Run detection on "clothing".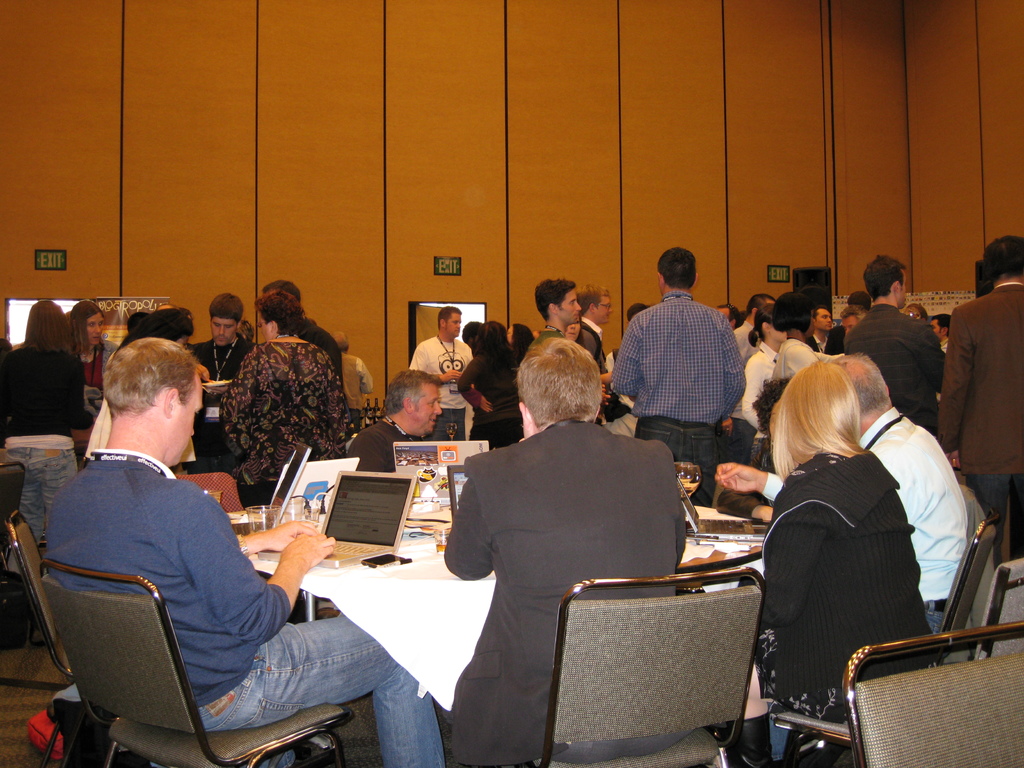
Result: box(458, 339, 519, 454).
